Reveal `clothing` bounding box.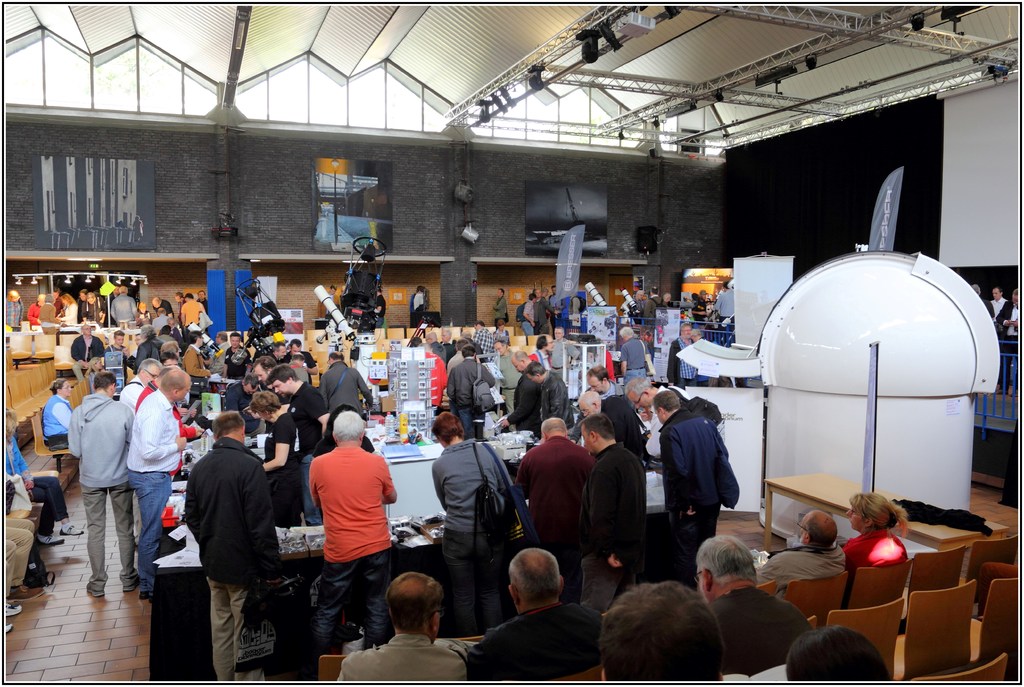
Revealed: {"x1": 646, "y1": 385, "x2": 662, "y2": 473}.
